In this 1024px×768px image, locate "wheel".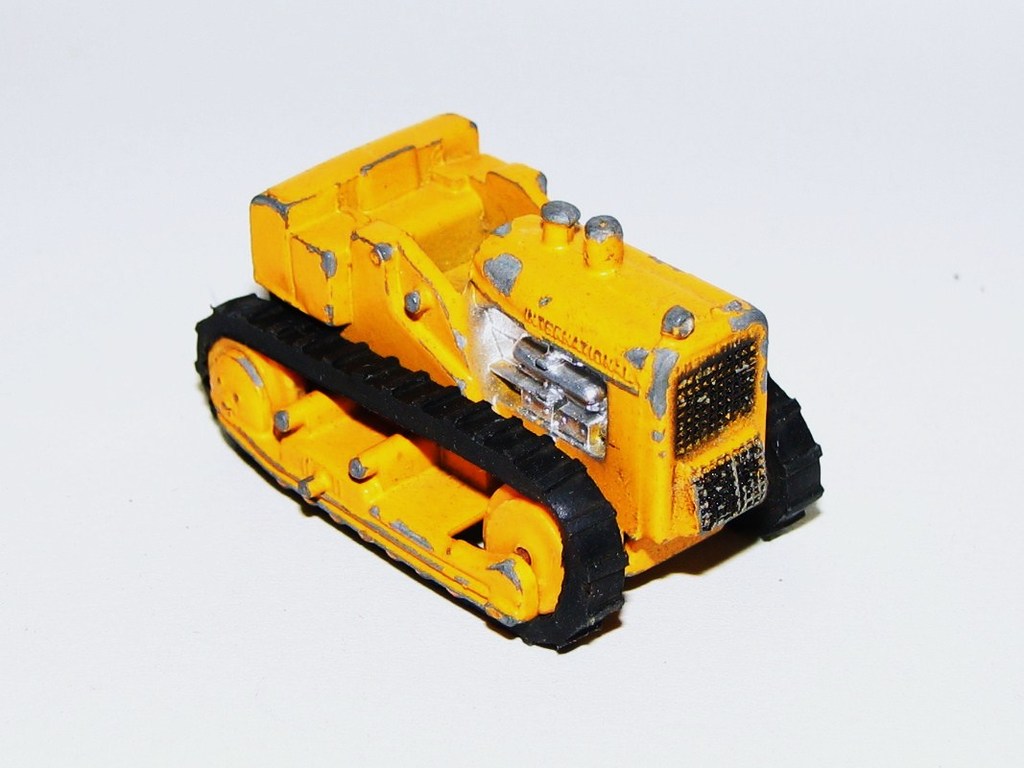
Bounding box: 728:370:822:538.
